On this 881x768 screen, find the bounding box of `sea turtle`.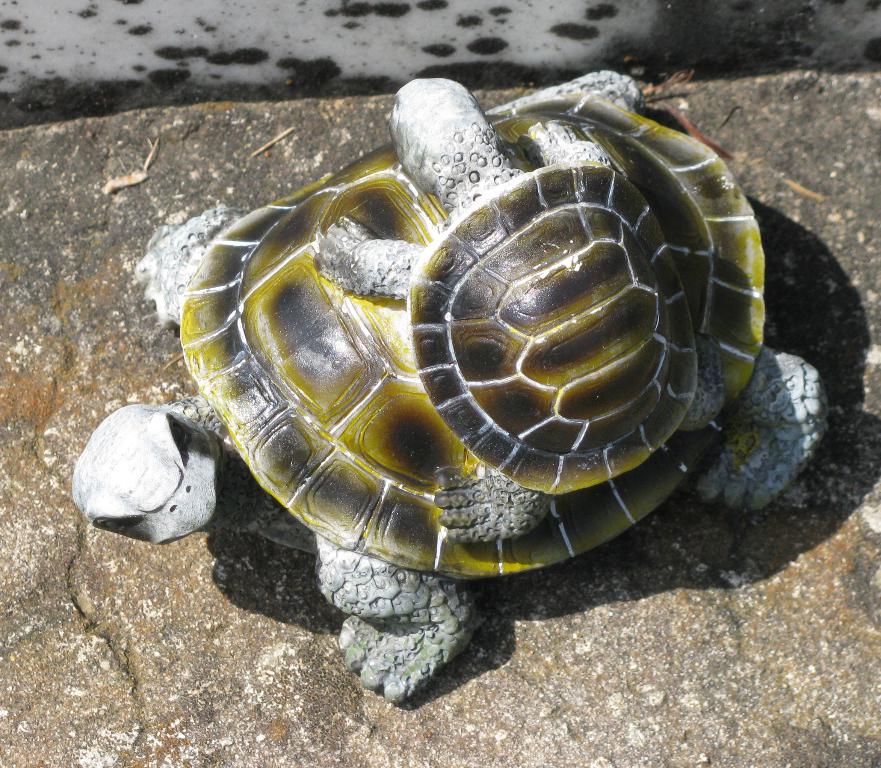
Bounding box: <region>313, 72, 723, 548</region>.
